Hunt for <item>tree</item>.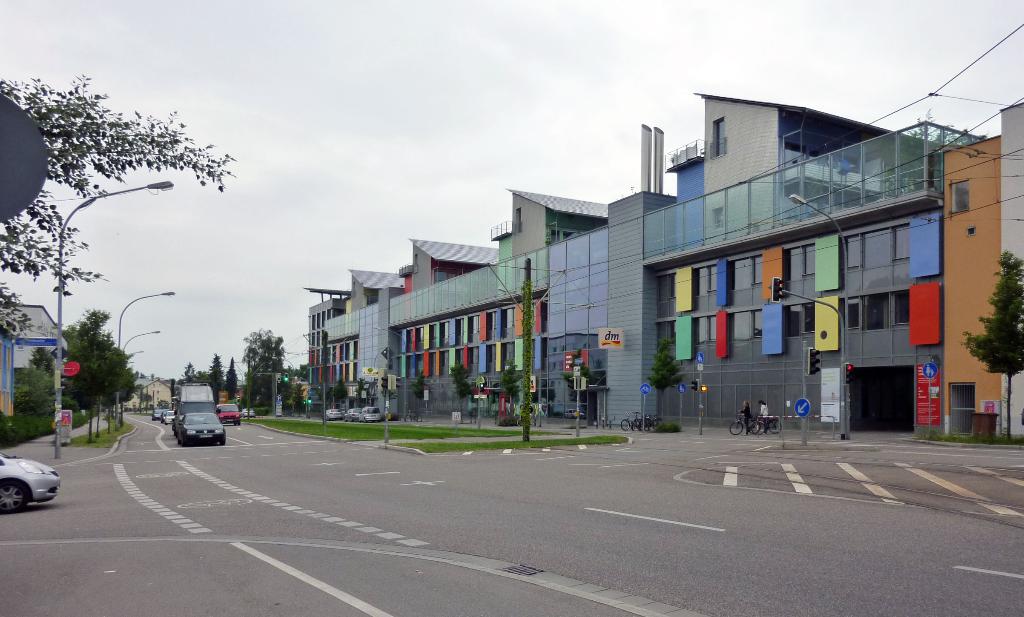
Hunted down at {"x1": 496, "y1": 363, "x2": 525, "y2": 420}.
